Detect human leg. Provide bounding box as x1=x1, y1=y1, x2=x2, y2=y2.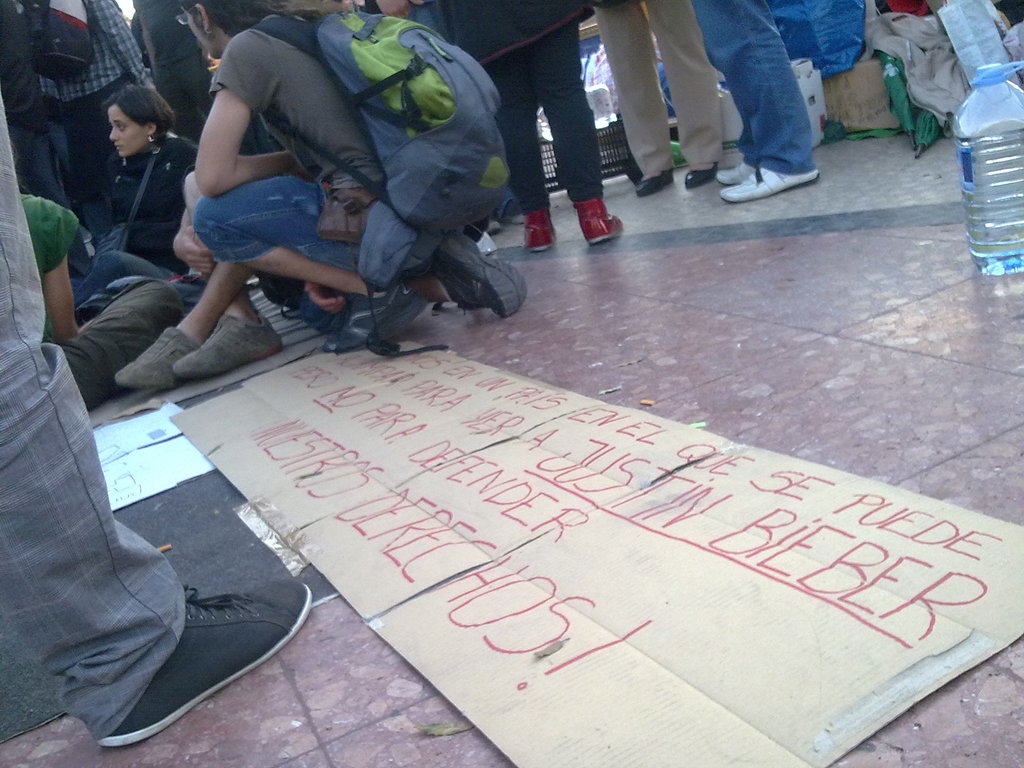
x1=653, y1=0, x2=718, y2=184.
